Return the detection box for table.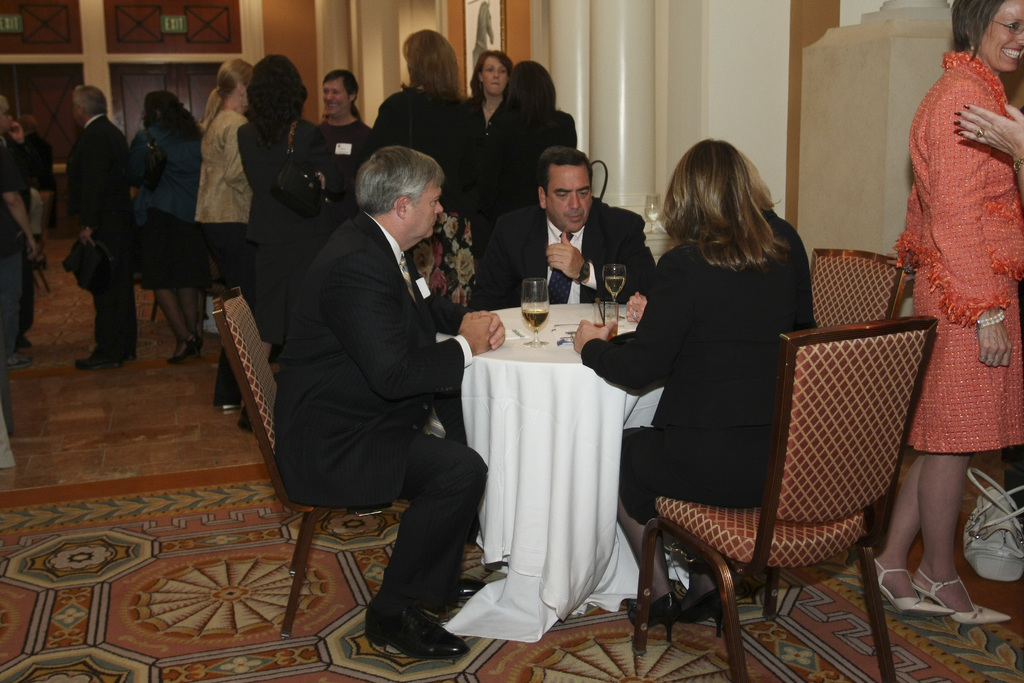
region(442, 299, 671, 604).
